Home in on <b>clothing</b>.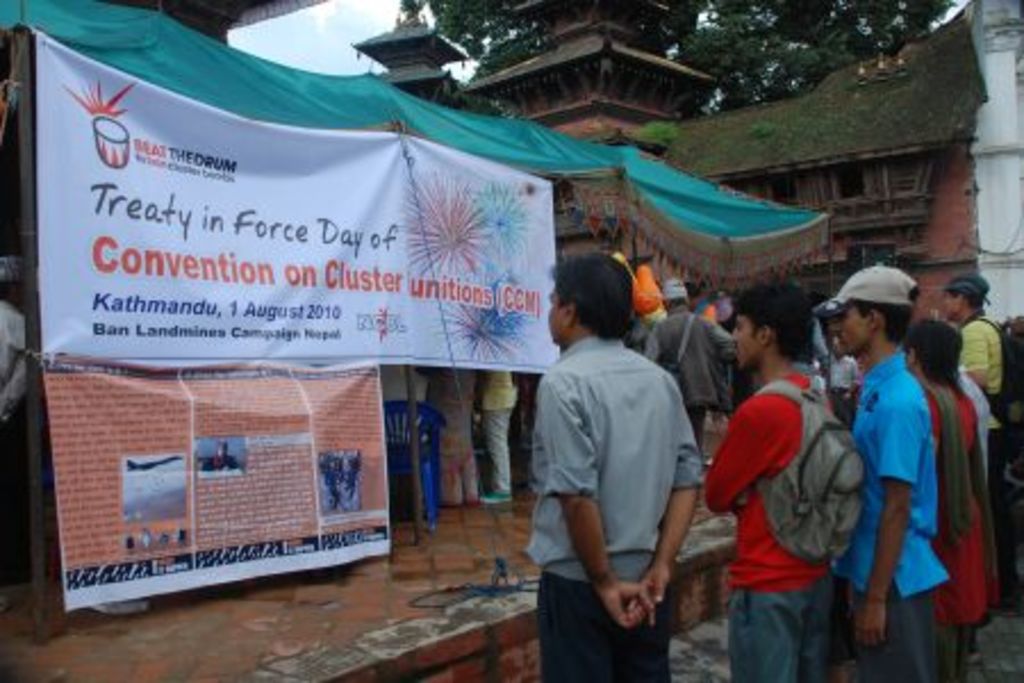
Homed in at region(480, 371, 519, 494).
